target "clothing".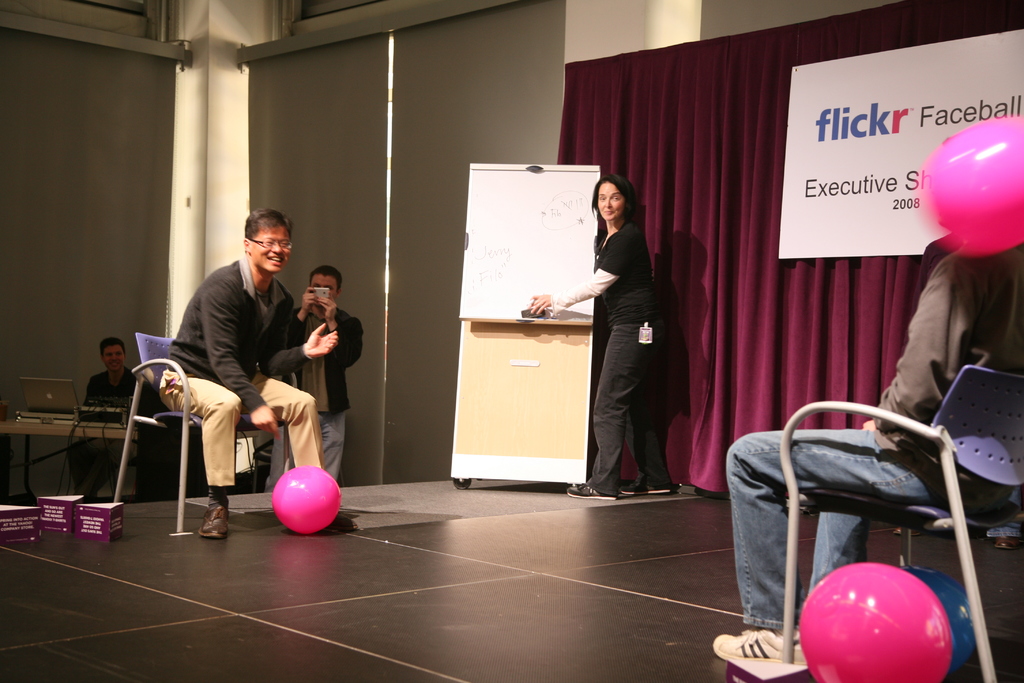
Target region: l=152, t=258, r=318, b=503.
